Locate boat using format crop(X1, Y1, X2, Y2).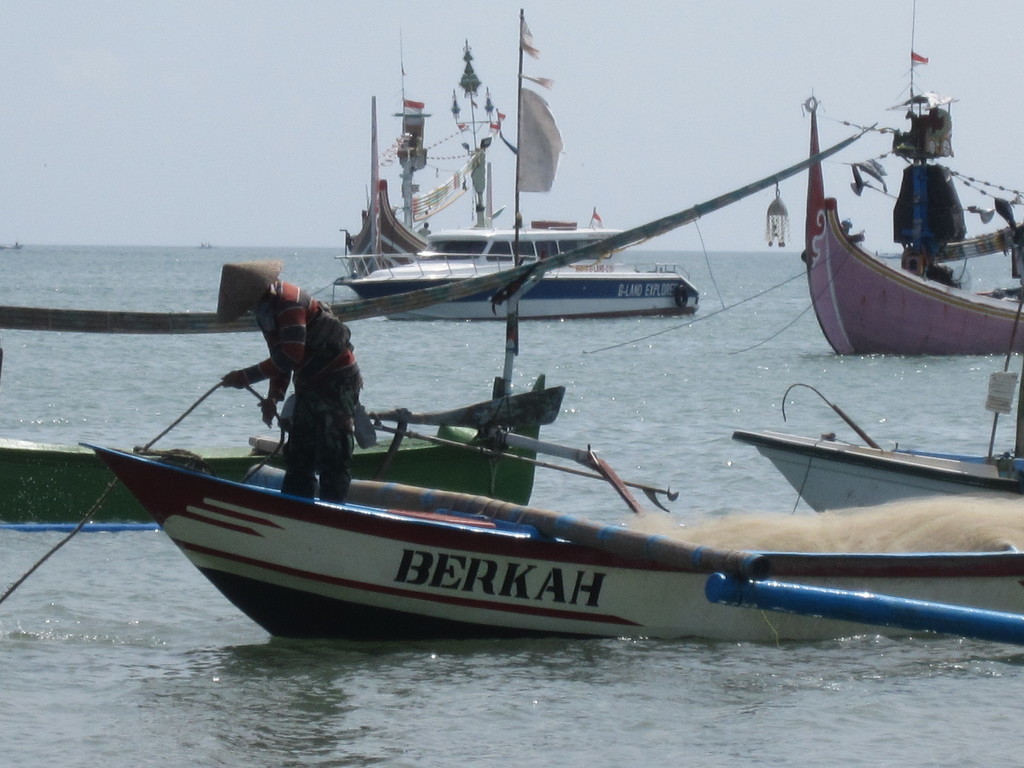
crop(798, 71, 1023, 355).
